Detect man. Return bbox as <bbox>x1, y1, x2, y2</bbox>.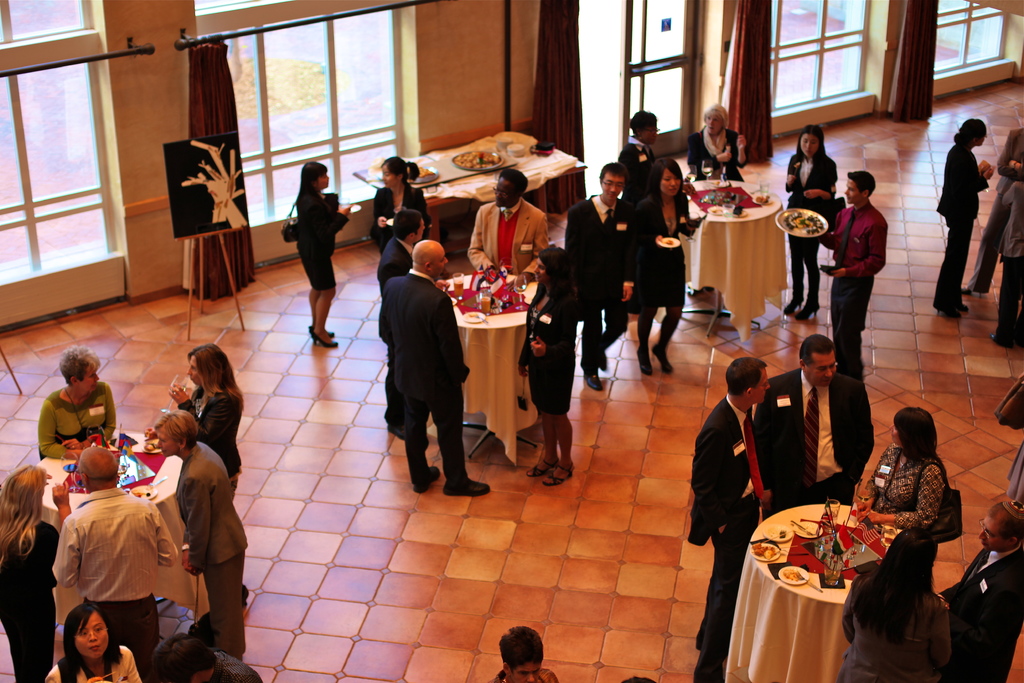
<bbox>374, 238, 476, 500</bbox>.
